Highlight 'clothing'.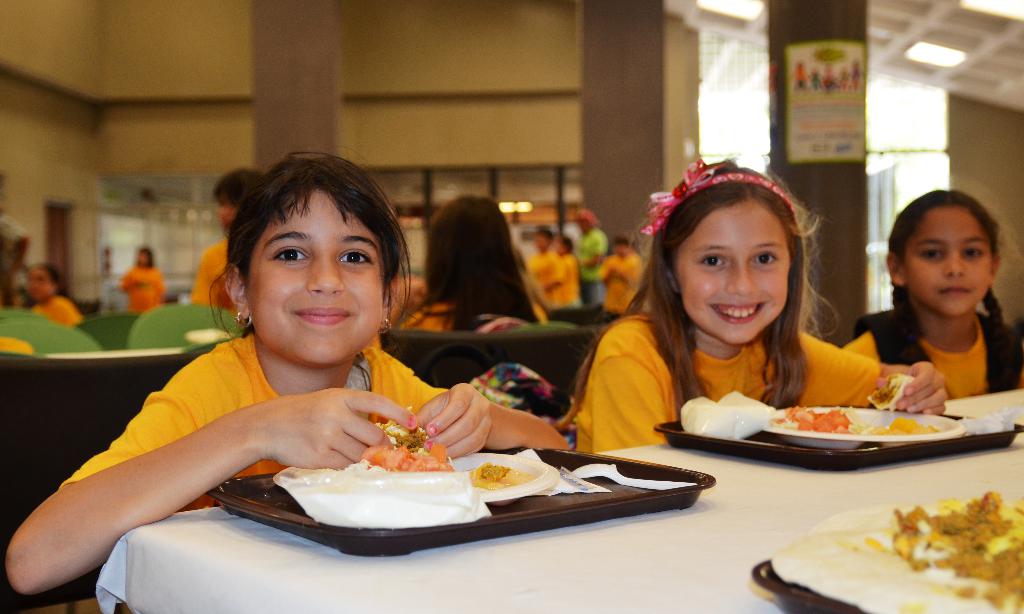
Highlighted region: {"x1": 406, "y1": 298, "x2": 538, "y2": 334}.
